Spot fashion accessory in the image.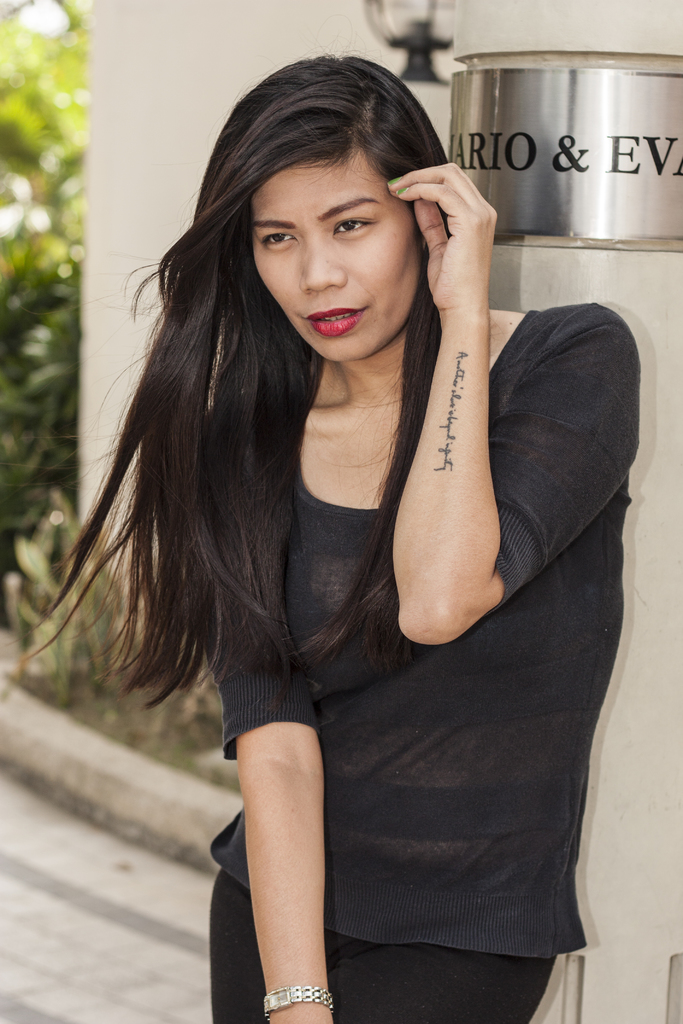
fashion accessory found at <region>256, 986, 335, 1018</region>.
